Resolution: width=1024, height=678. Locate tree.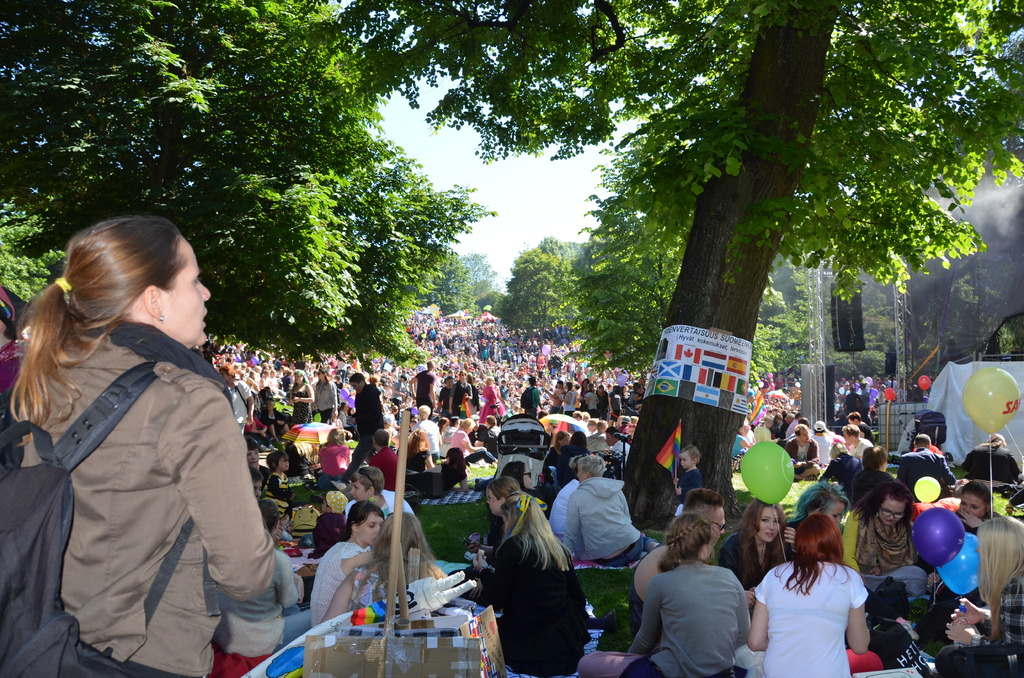
bbox=[474, 289, 516, 318].
